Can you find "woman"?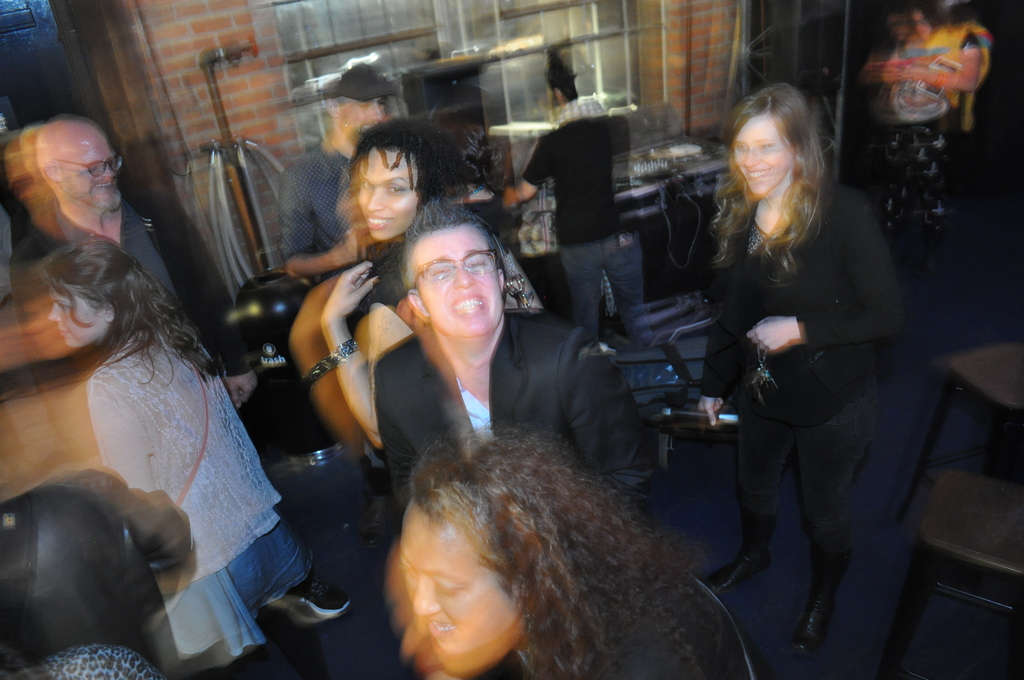
Yes, bounding box: detection(879, 0, 993, 243).
